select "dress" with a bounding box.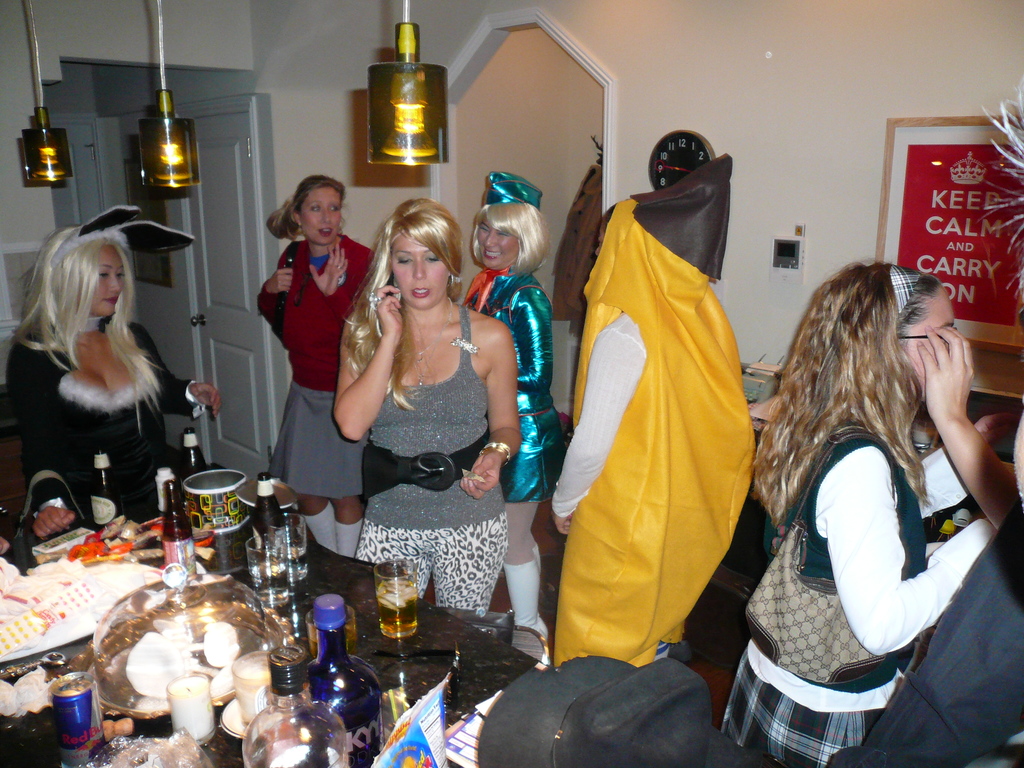
(x1=467, y1=271, x2=567, y2=501).
